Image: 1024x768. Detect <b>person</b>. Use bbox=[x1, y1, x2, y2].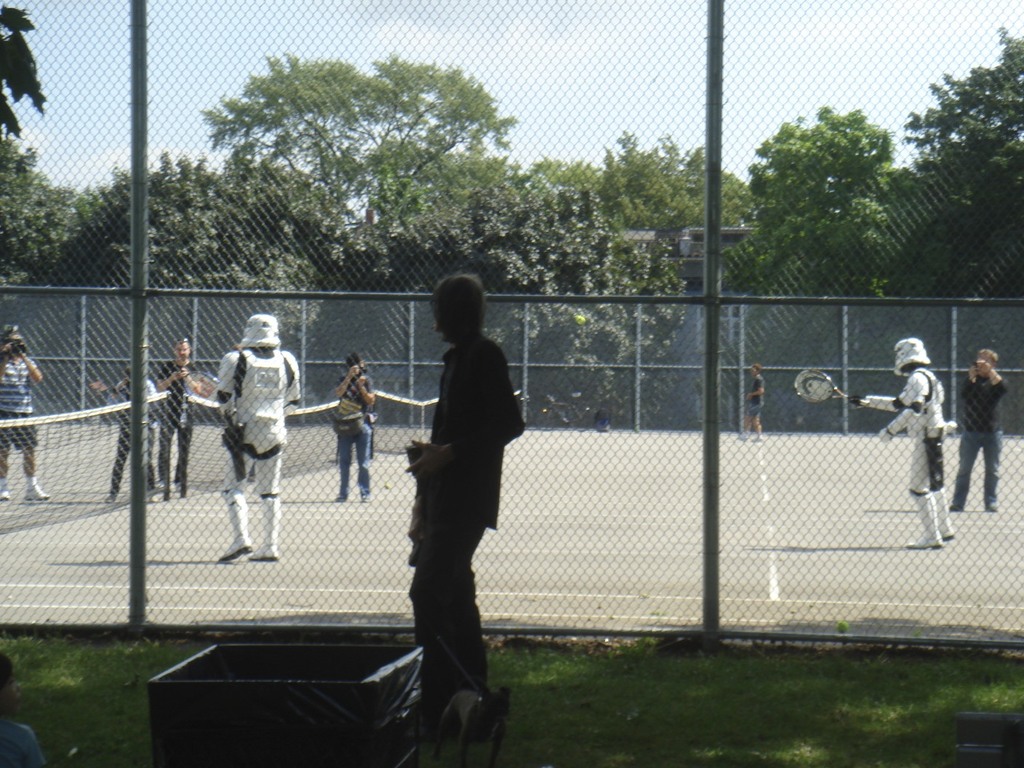
bbox=[93, 363, 154, 500].
